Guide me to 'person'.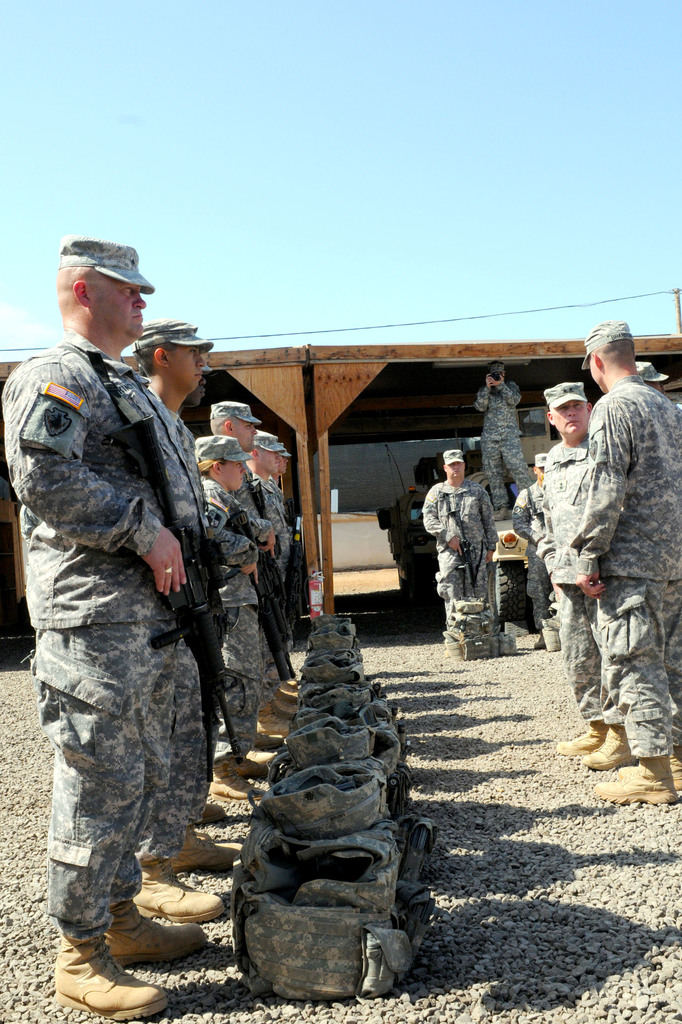
Guidance: x1=424, y1=447, x2=501, y2=627.
